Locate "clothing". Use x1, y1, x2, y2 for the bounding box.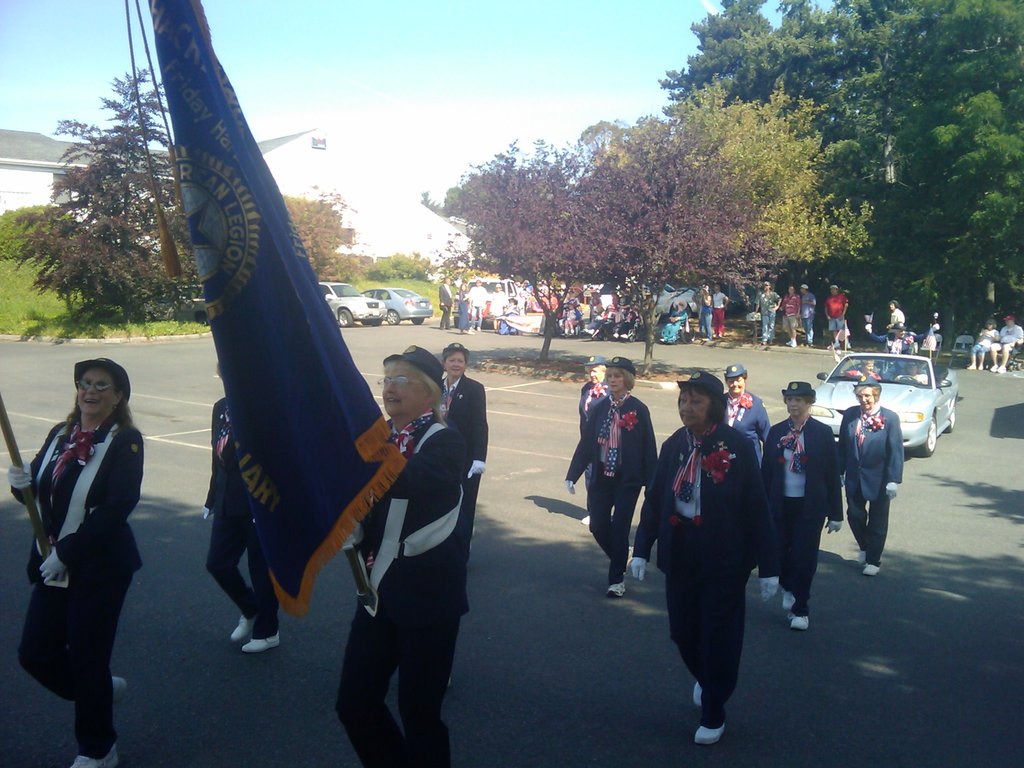
886, 304, 908, 335.
